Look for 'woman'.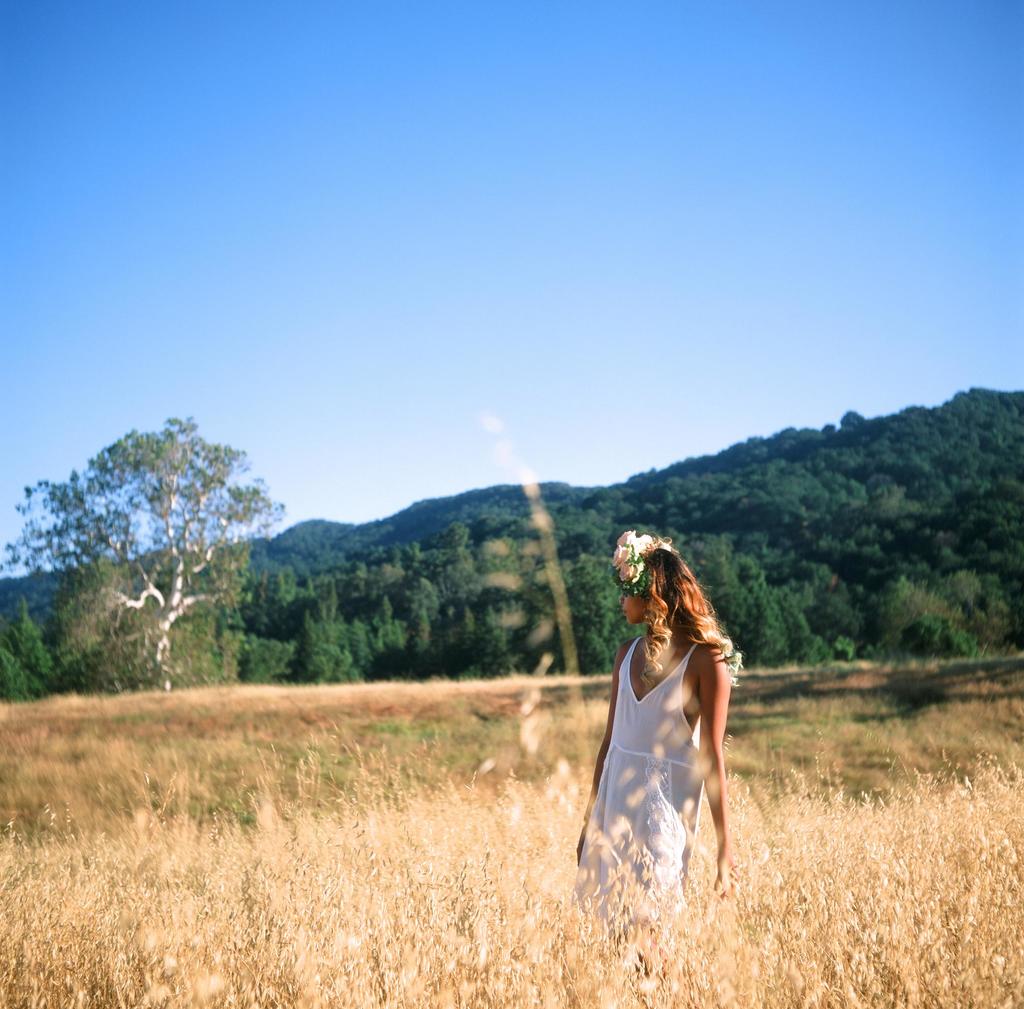
Found: rect(578, 535, 735, 912).
